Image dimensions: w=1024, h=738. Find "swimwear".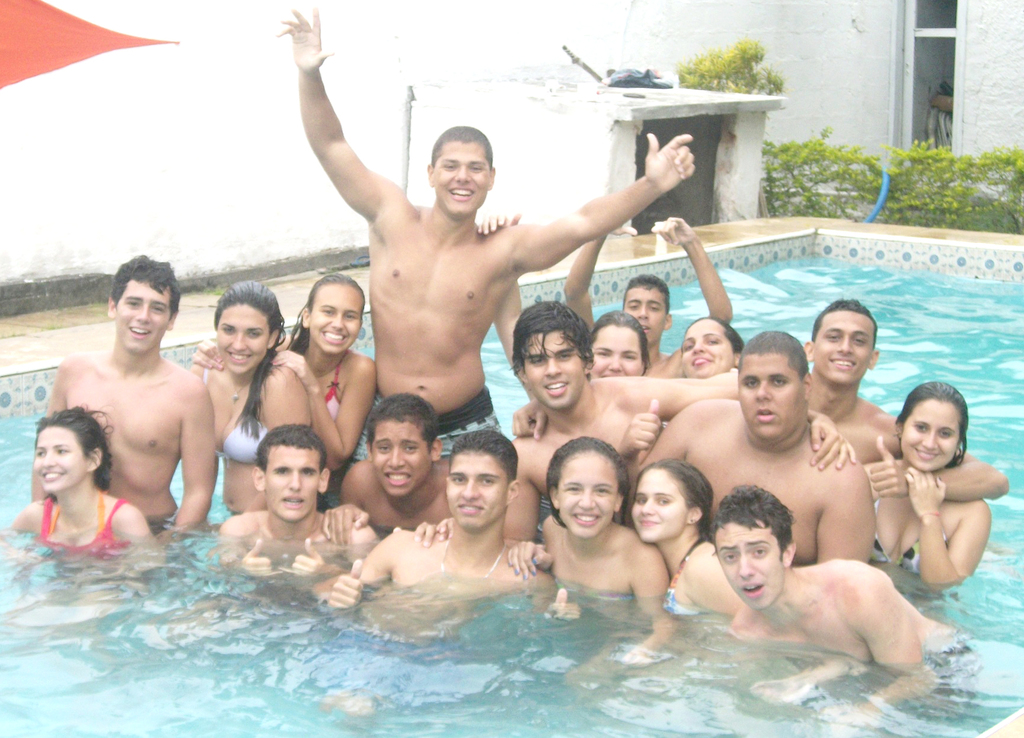
282/350/346/447.
